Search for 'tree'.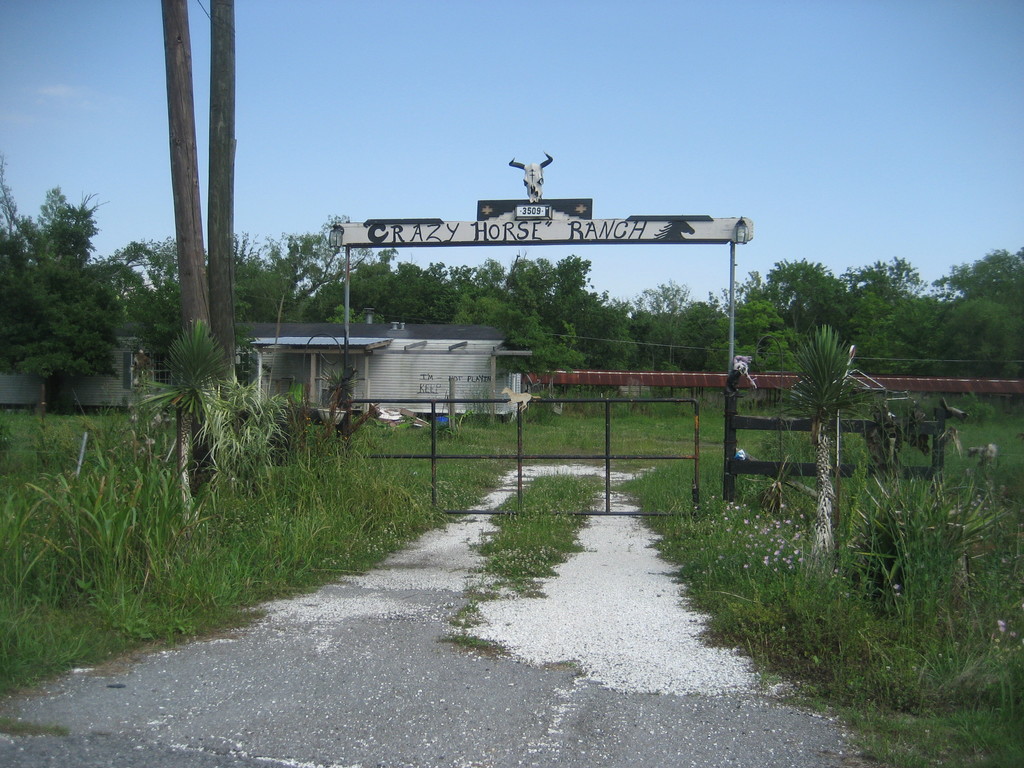
Found at detection(129, 232, 211, 387).
